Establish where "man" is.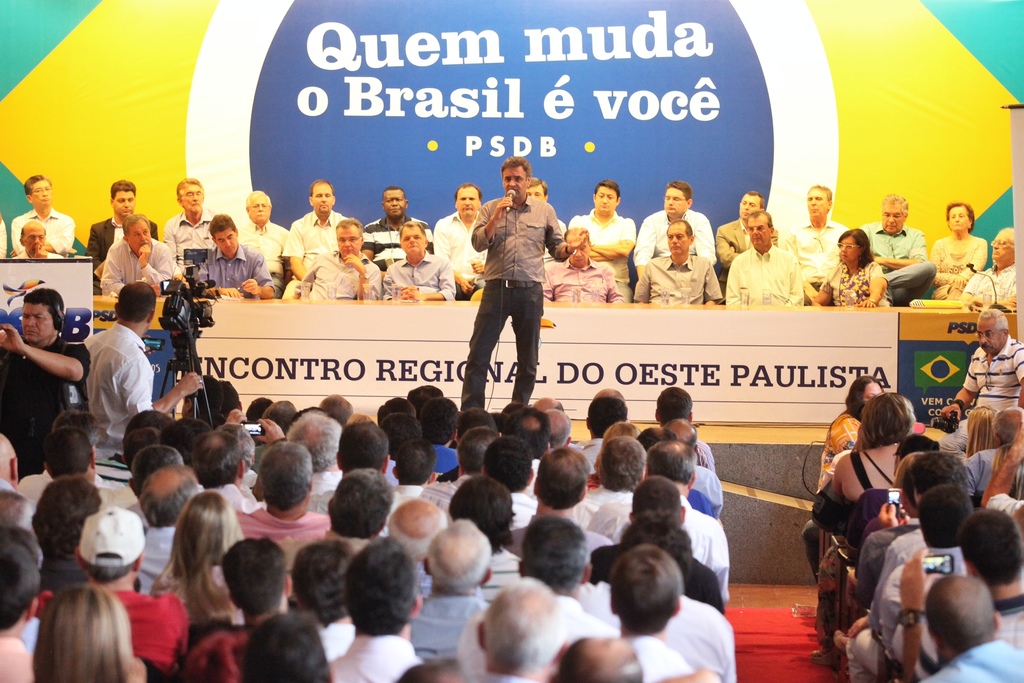
Established at <region>960, 225, 1015, 304</region>.
